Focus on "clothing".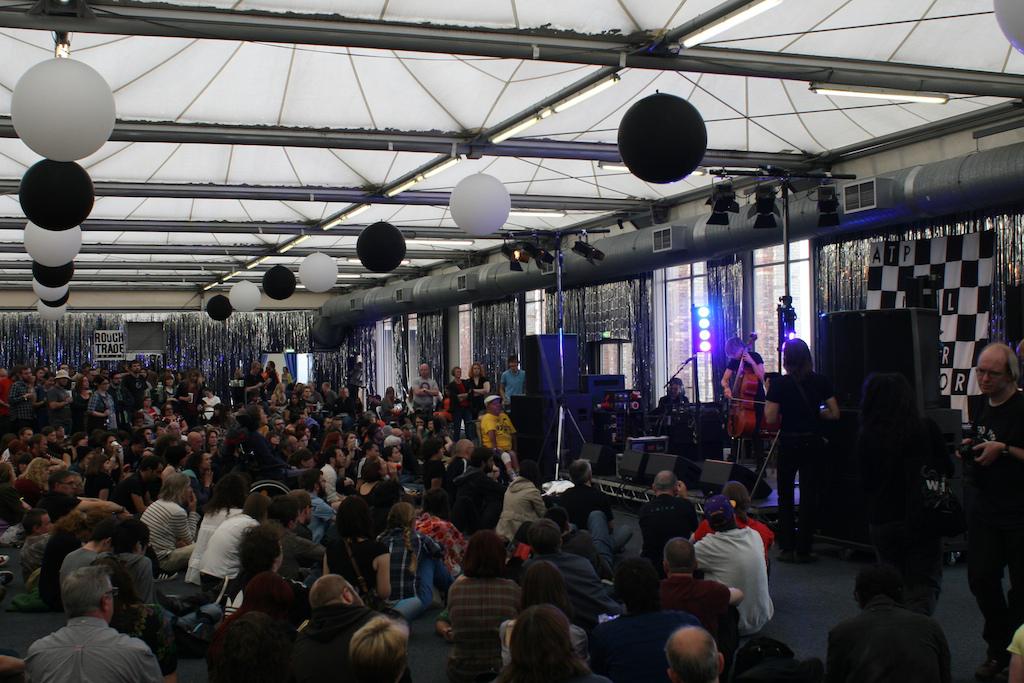
Focused at 654/572/731/630.
